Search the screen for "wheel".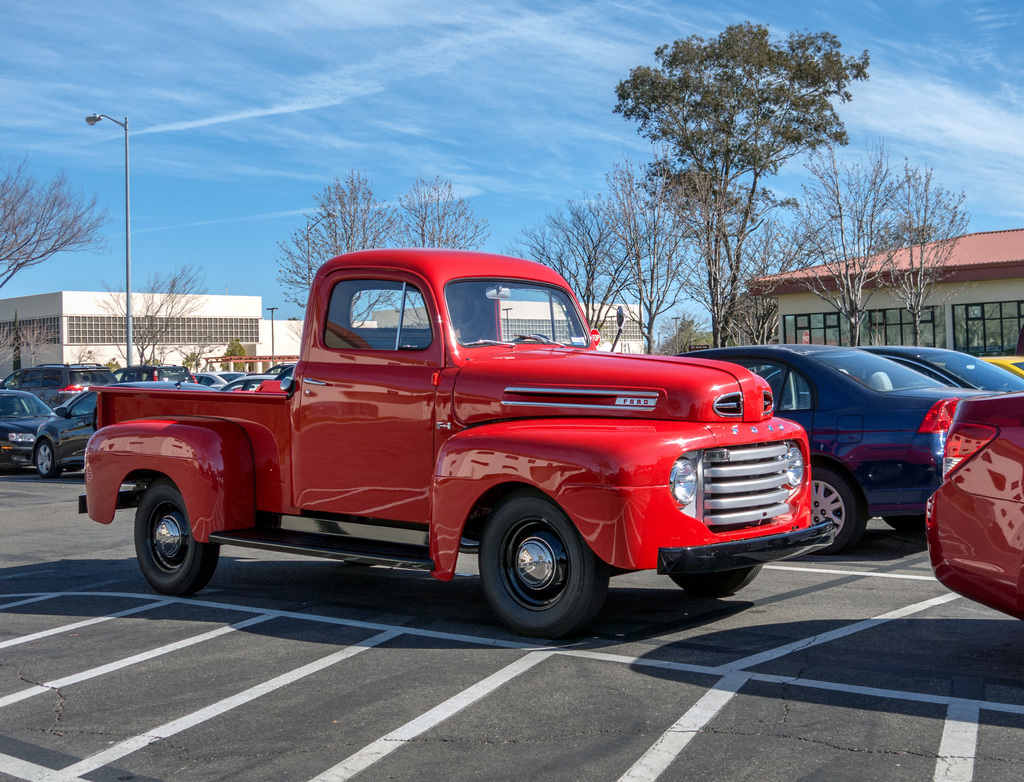
Found at (left=34, top=439, right=63, bottom=480).
